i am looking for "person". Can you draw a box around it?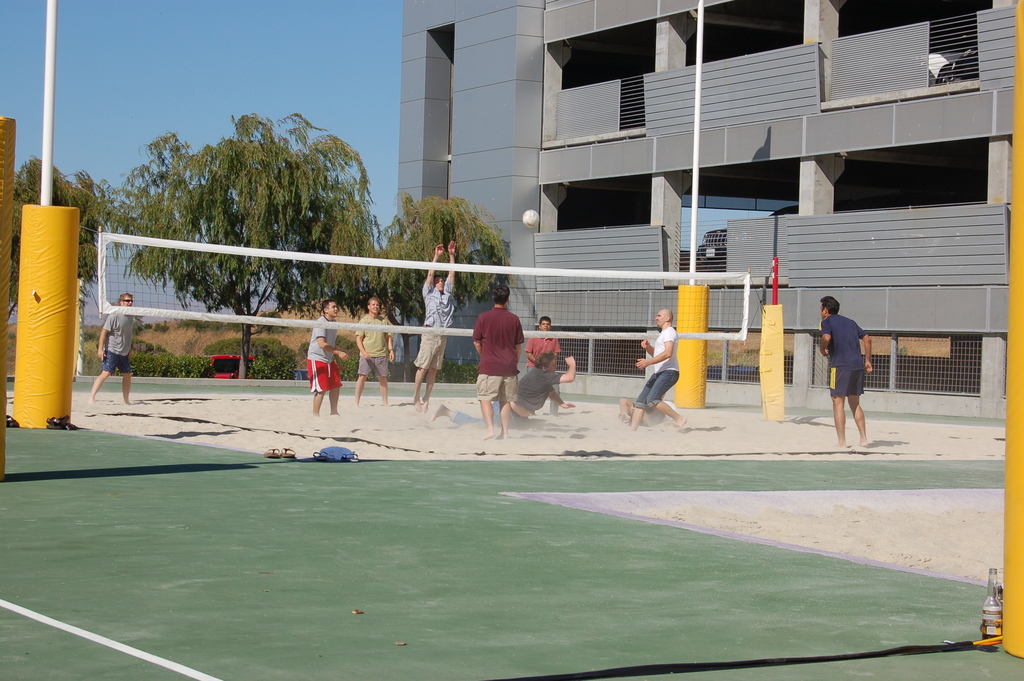
Sure, the bounding box is crop(818, 295, 874, 448).
